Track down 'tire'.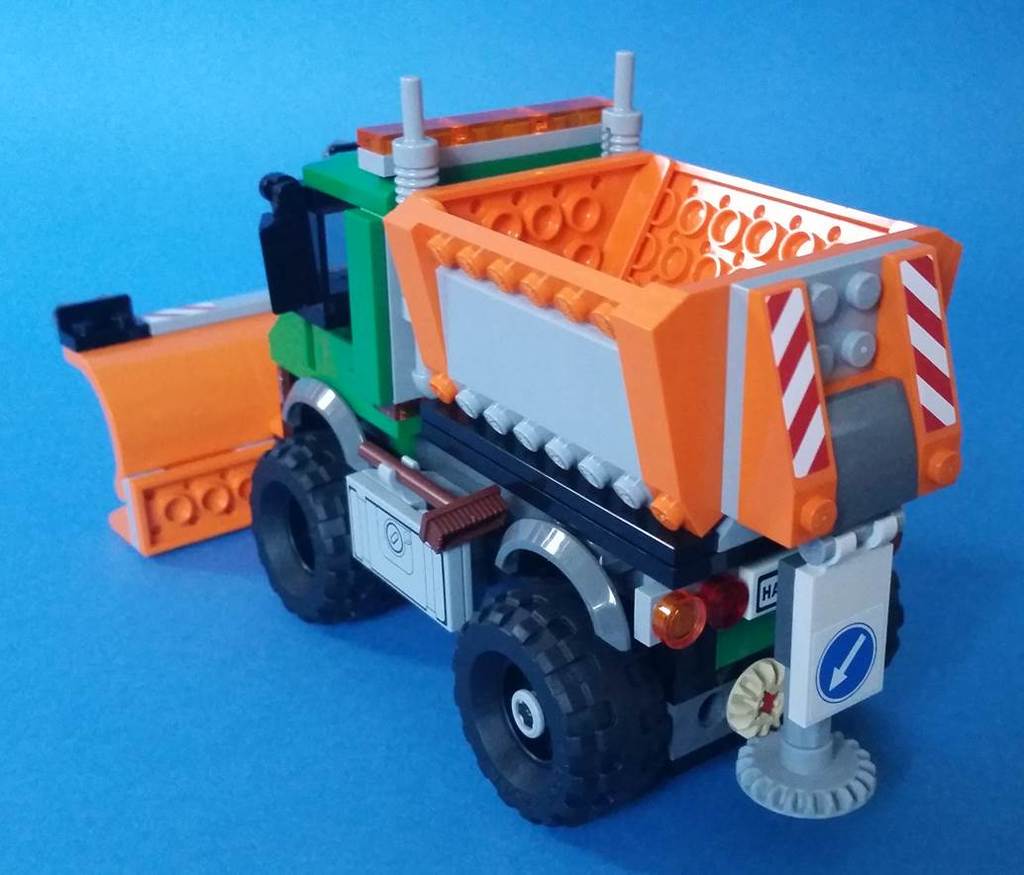
Tracked to 455, 592, 668, 828.
